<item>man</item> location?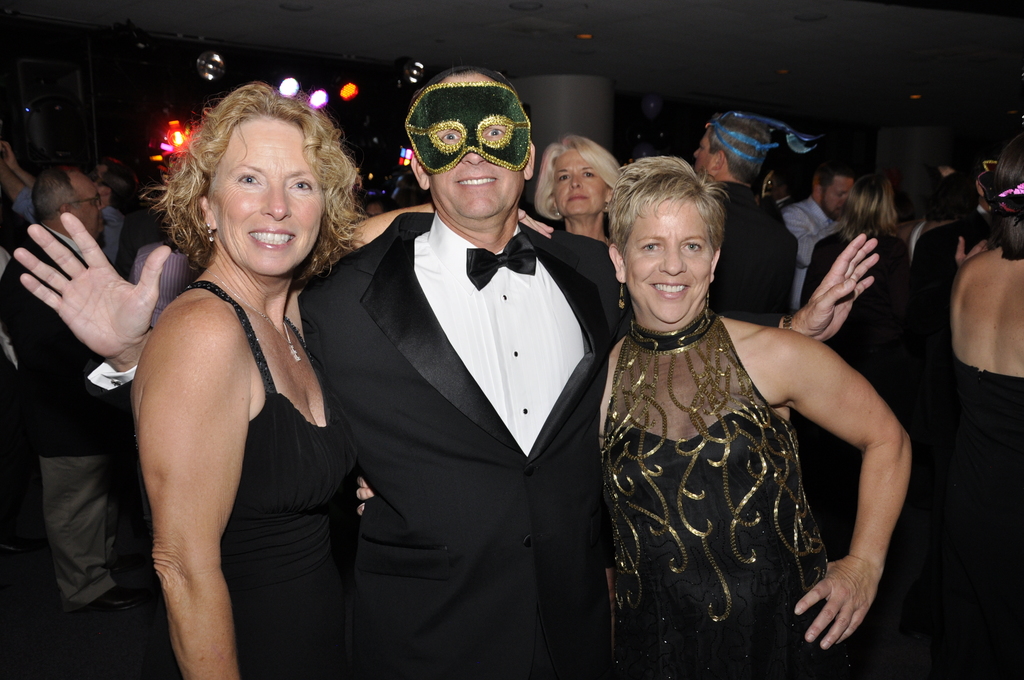
<region>771, 152, 861, 314</region>
